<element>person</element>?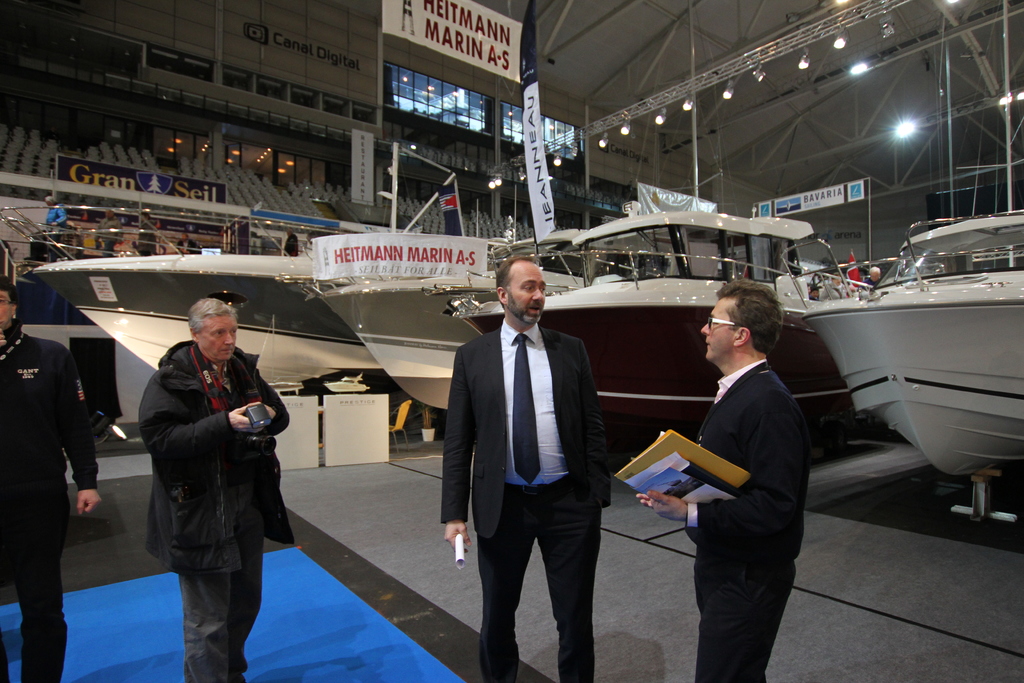
crop(861, 263, 881, 290)
